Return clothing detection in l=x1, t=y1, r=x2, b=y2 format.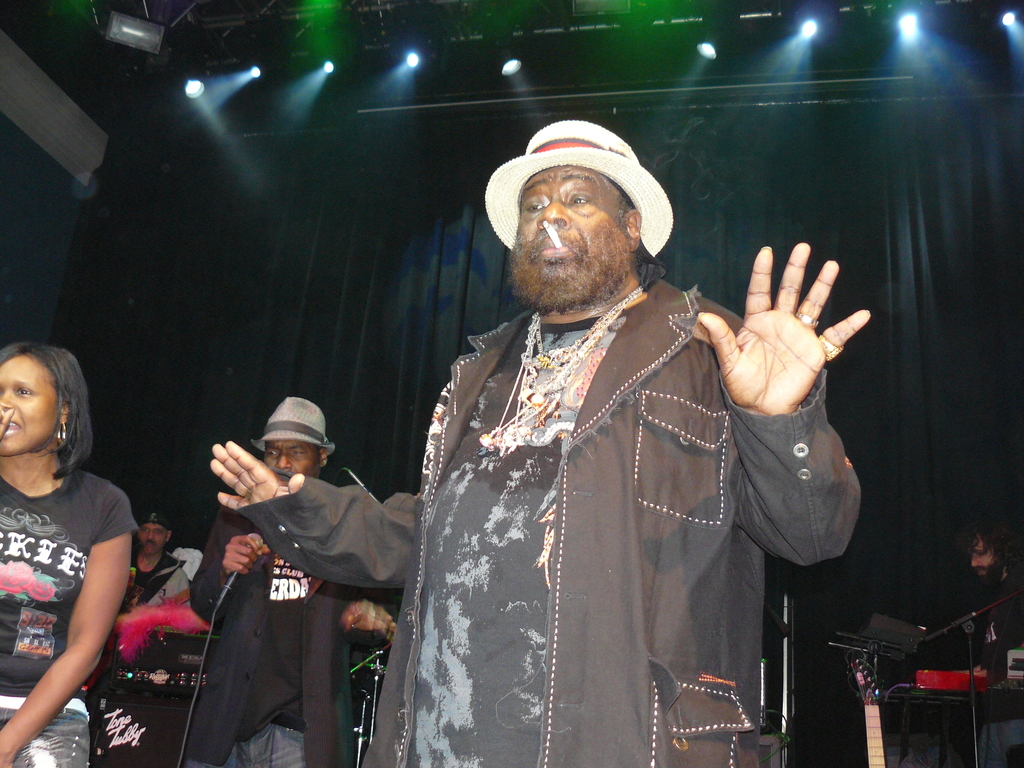
l=4, t=420, r=138, b=745.
